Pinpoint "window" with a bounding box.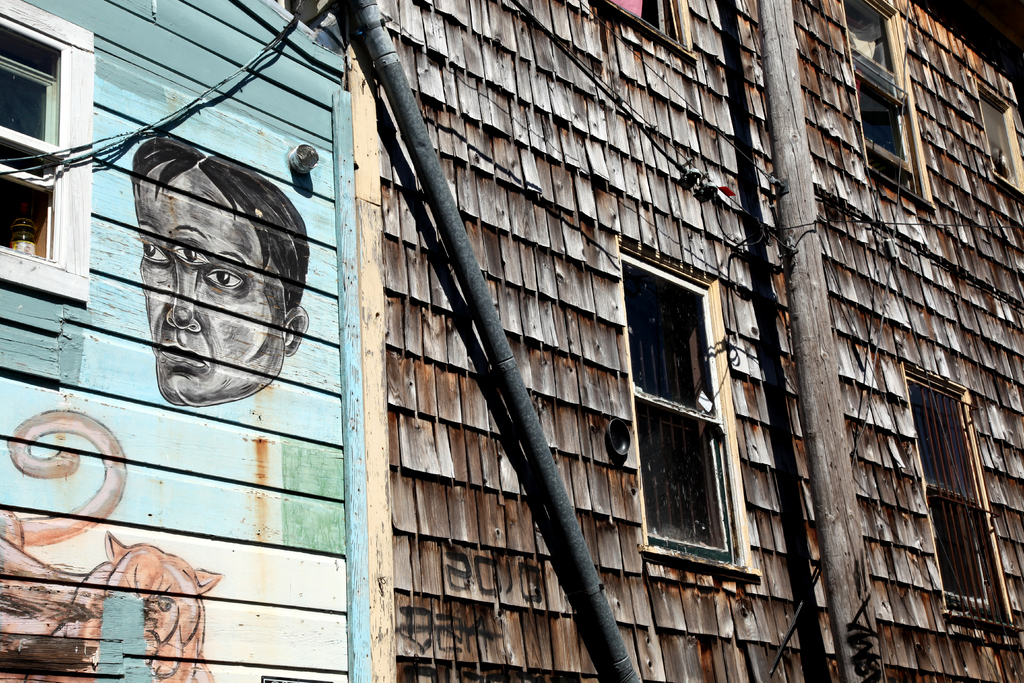
bbox=[840, 0, 938, 201].
